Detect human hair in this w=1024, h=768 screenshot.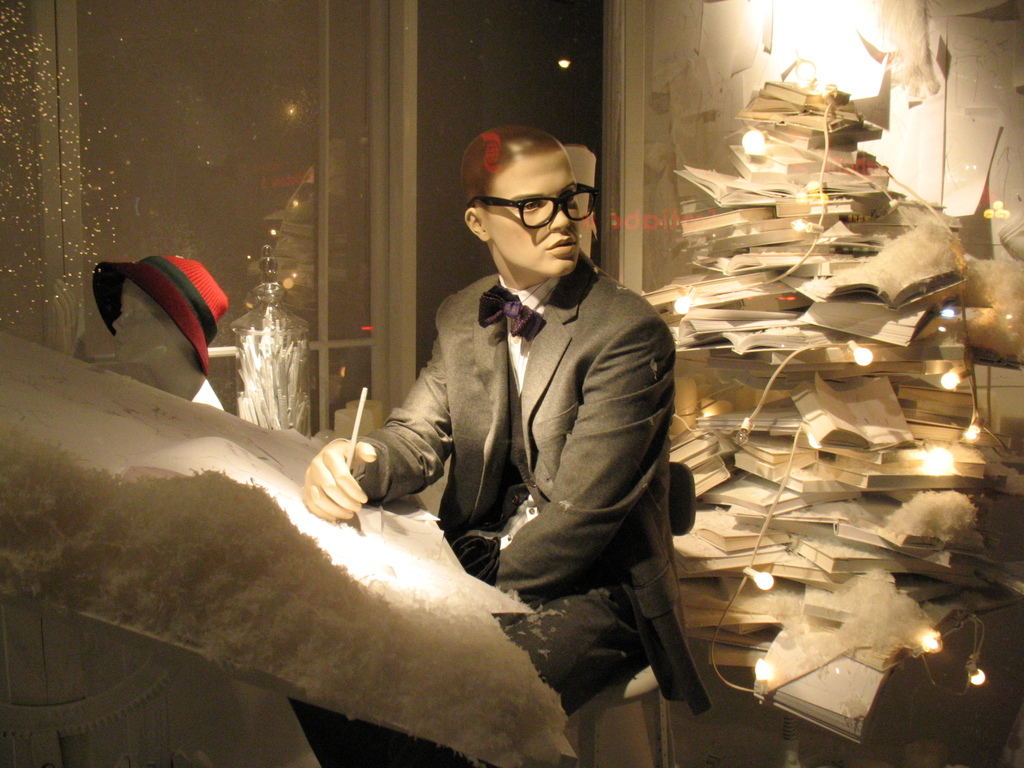
Detection: select_region(460, 127, 561, 212).
